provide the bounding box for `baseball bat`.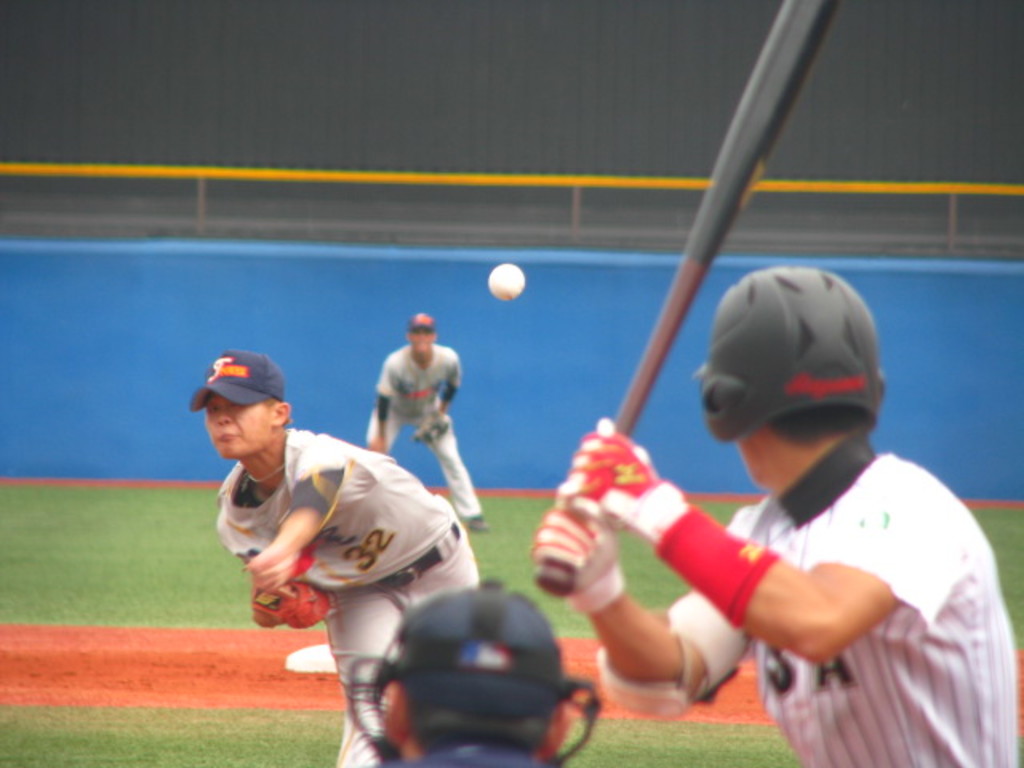
box=[533, 0, 838, 597].
